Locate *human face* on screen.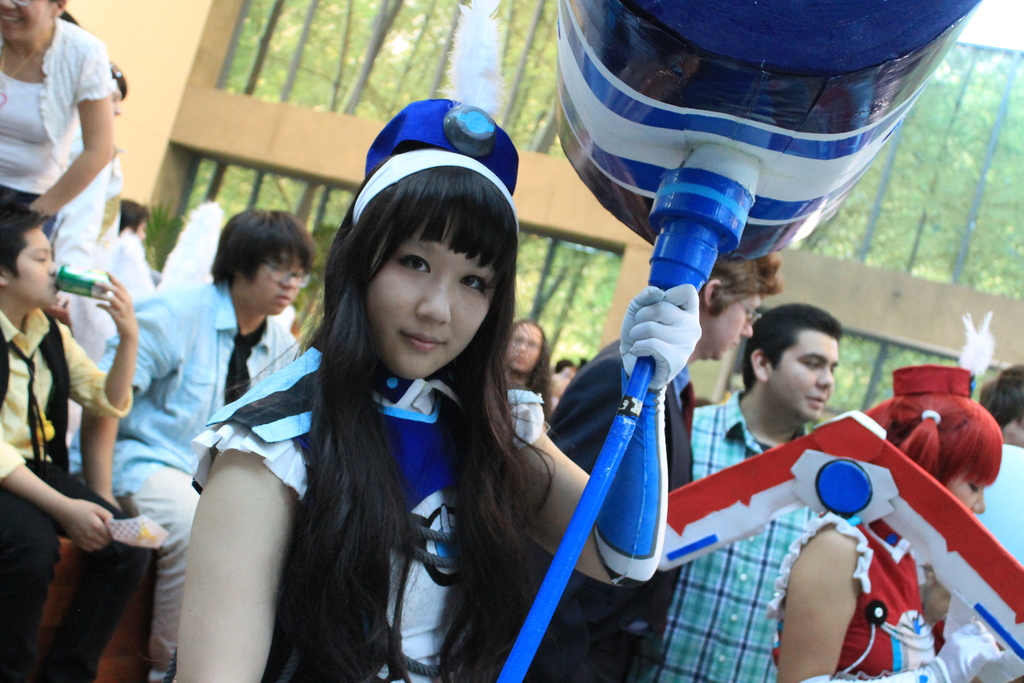
On screen at <box>242,249,307,317</box>.
